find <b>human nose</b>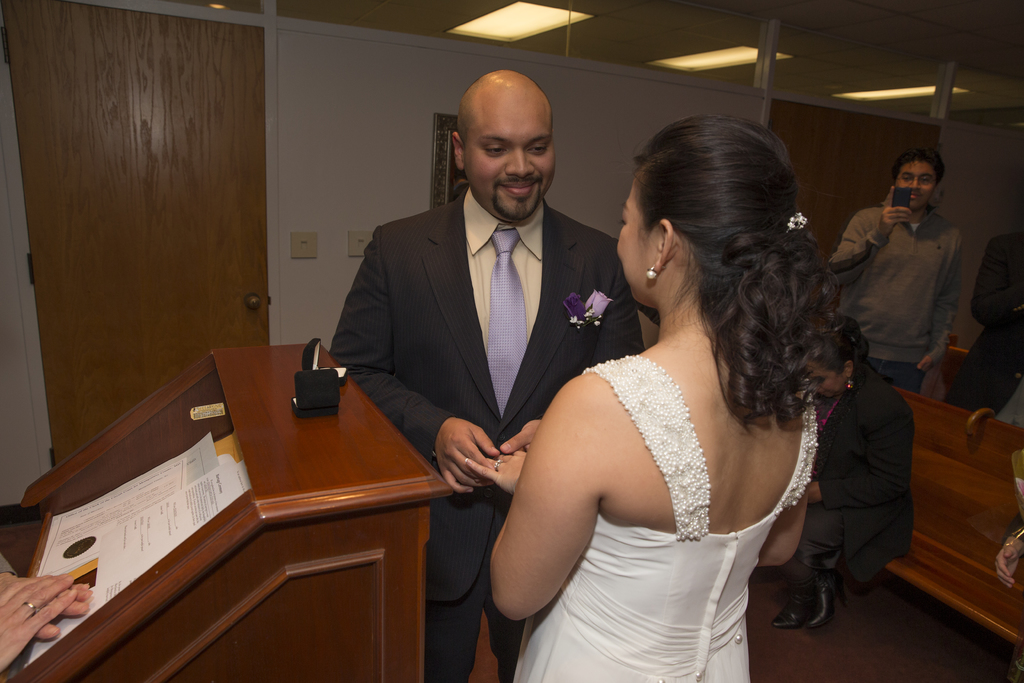
x1=503 y1=145 x2=533 y2=178
